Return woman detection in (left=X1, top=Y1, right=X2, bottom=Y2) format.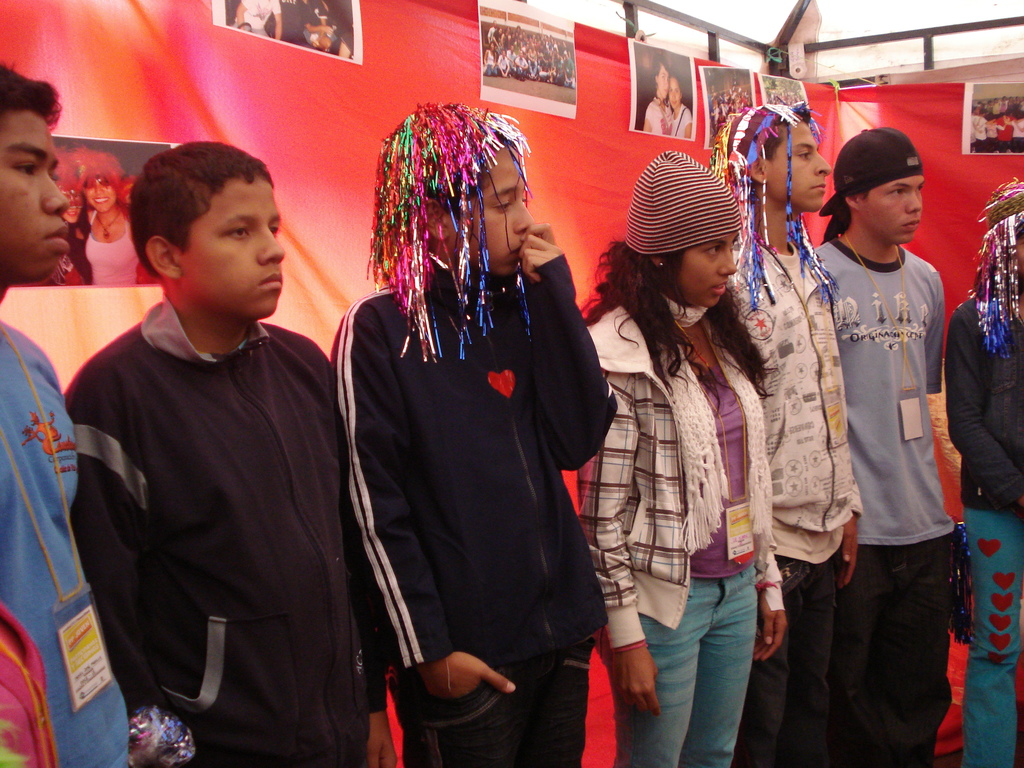
(left=234, top=89, right=533, bottom=767).
